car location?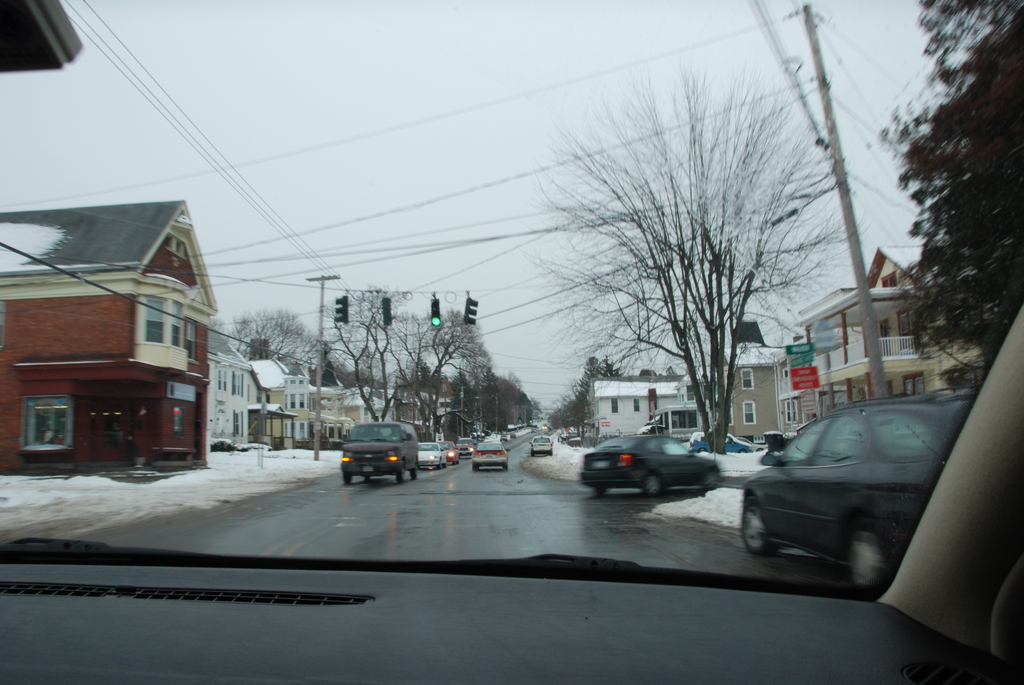
[530,436,552,454]
